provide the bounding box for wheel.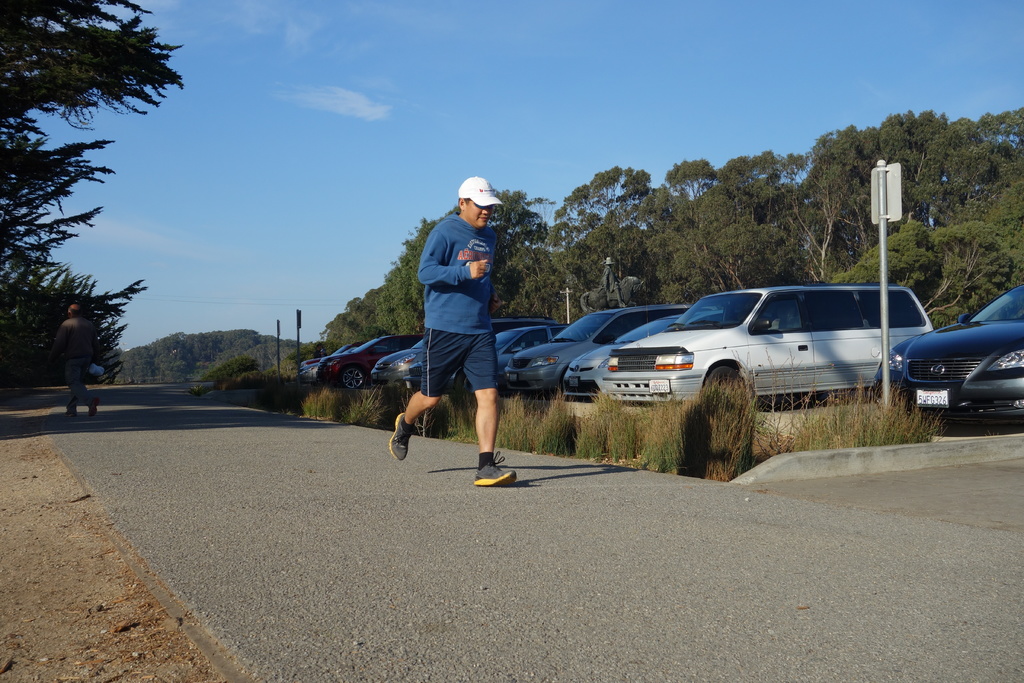
336:363:368:393.
